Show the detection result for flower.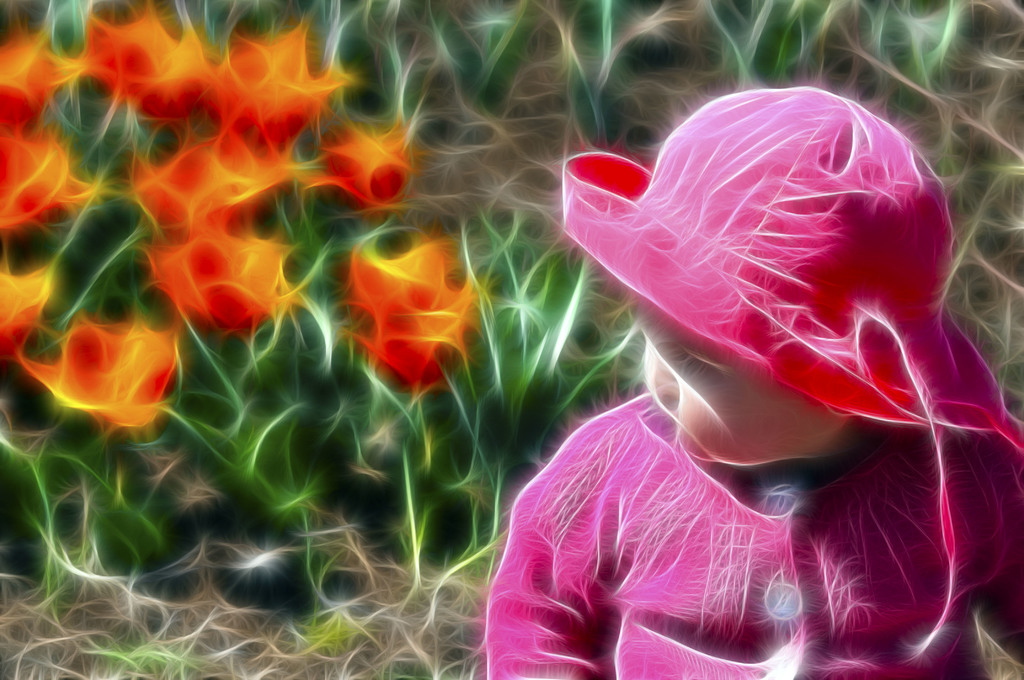
bbox=[349, 236, 468, 389].
